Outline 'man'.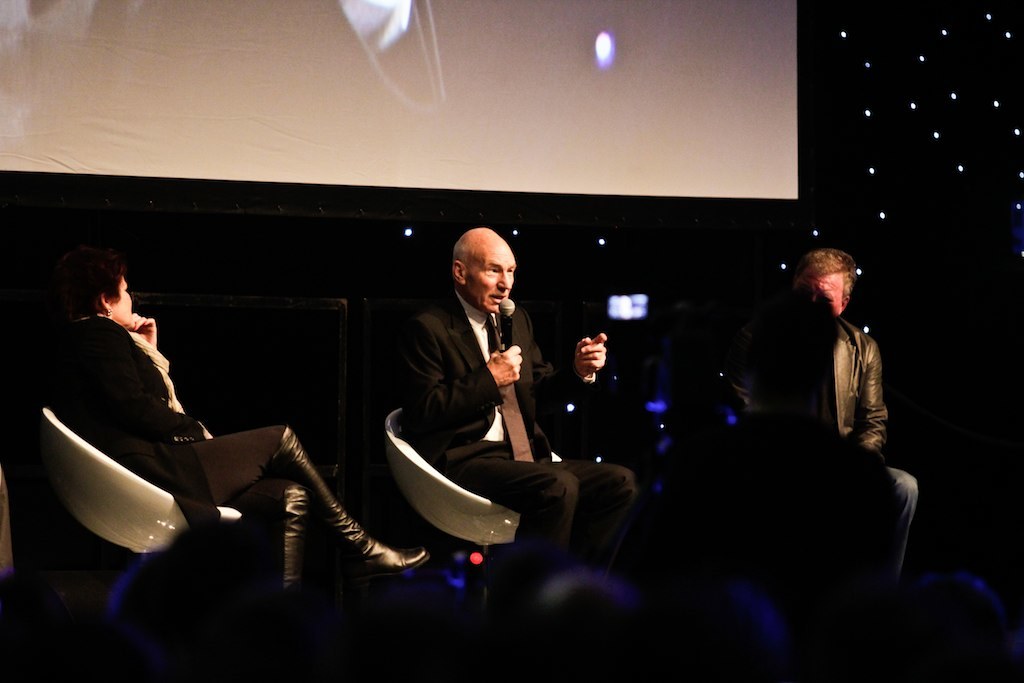
Outline: x1=760 y1=244 x2=914 y2=589.
